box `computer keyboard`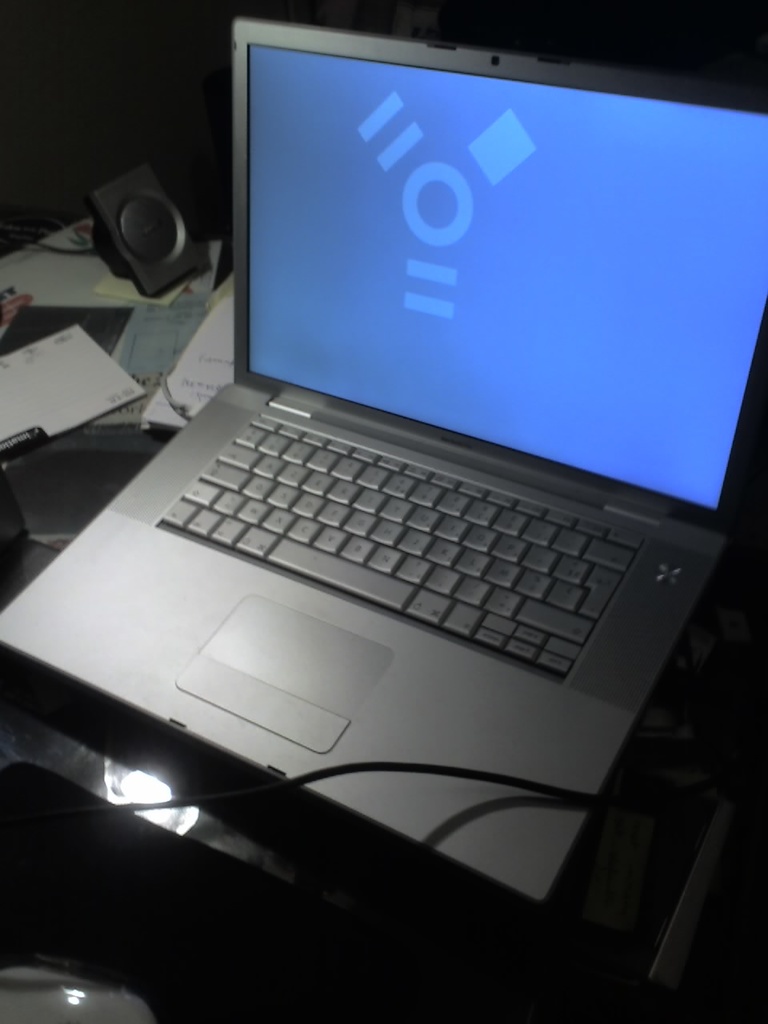
<box>153,416,649,678</box>
